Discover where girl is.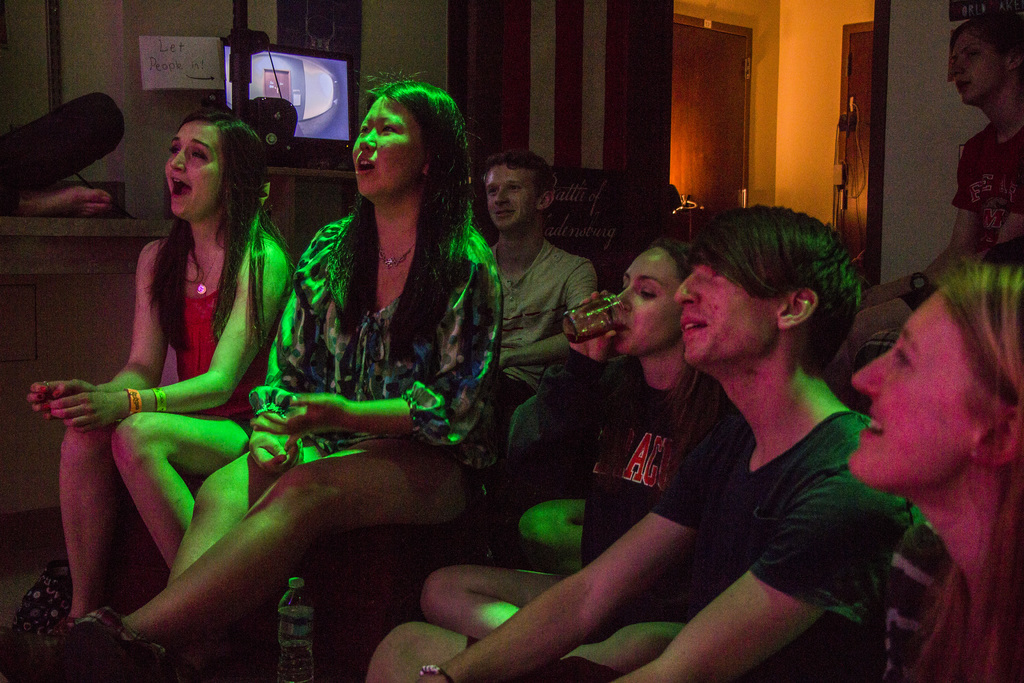
Discovered at bbox=[879, 237, 1023, 682].
